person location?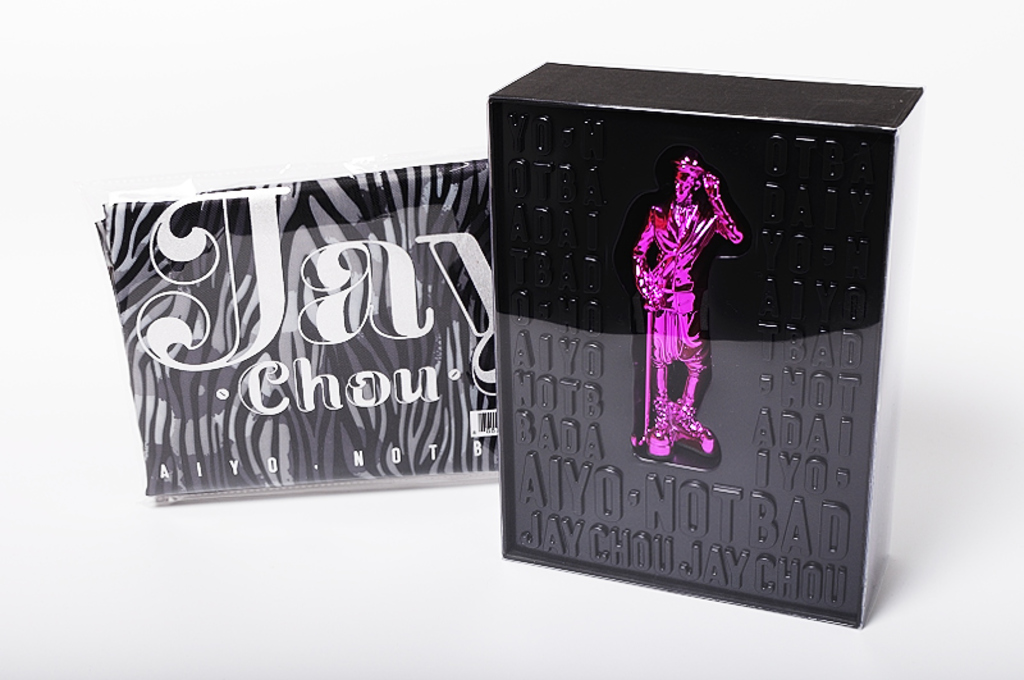
detection(632, 159, 746, 458)
